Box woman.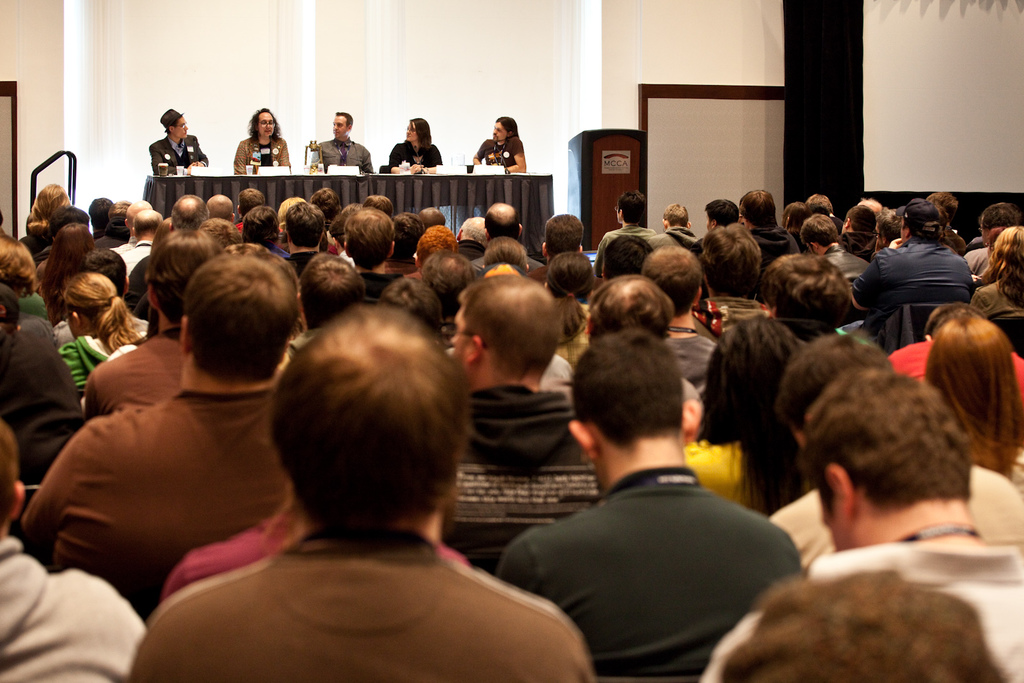
Rect(56, 267, 137, 400).
